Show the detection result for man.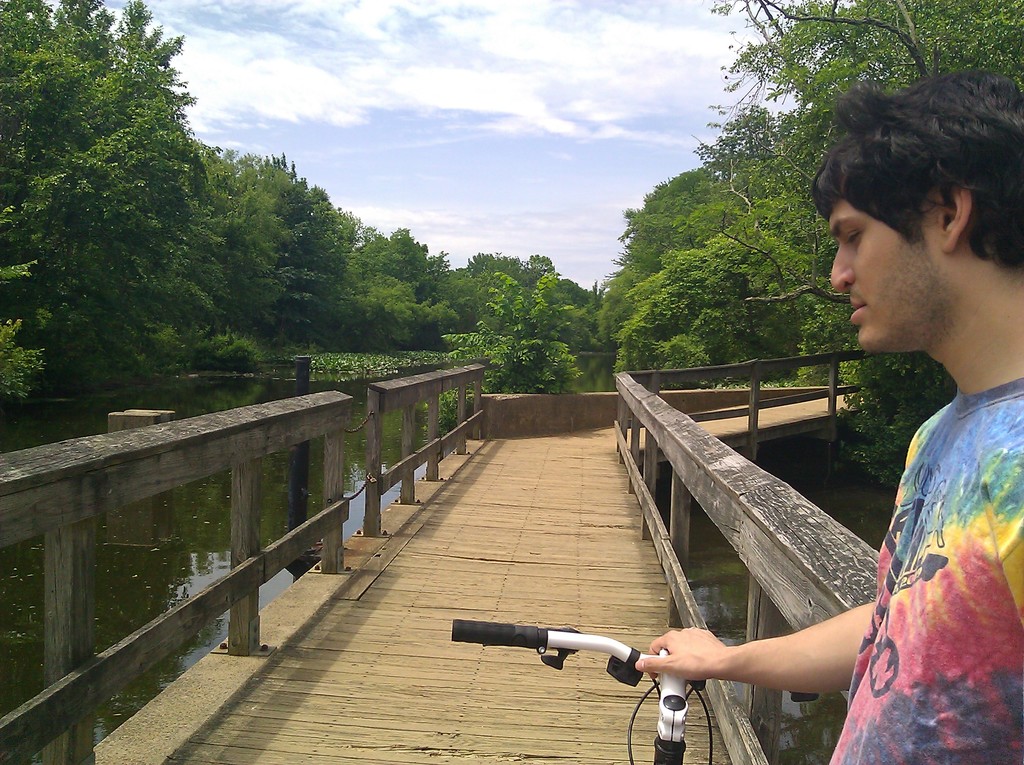
634/65/1023/764.
